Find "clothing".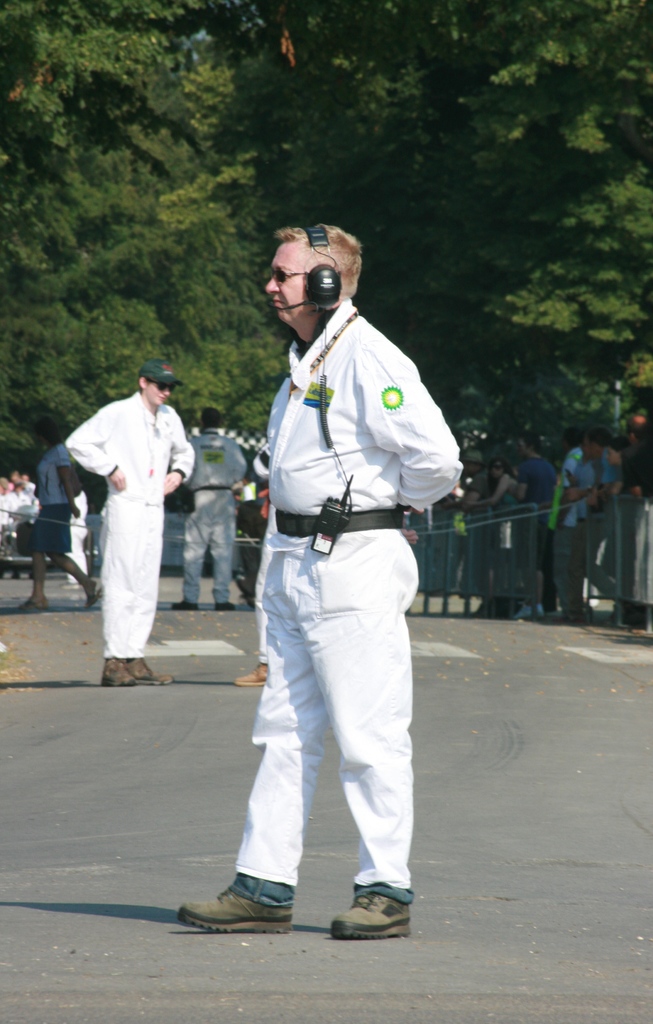
35/440/81/555.
